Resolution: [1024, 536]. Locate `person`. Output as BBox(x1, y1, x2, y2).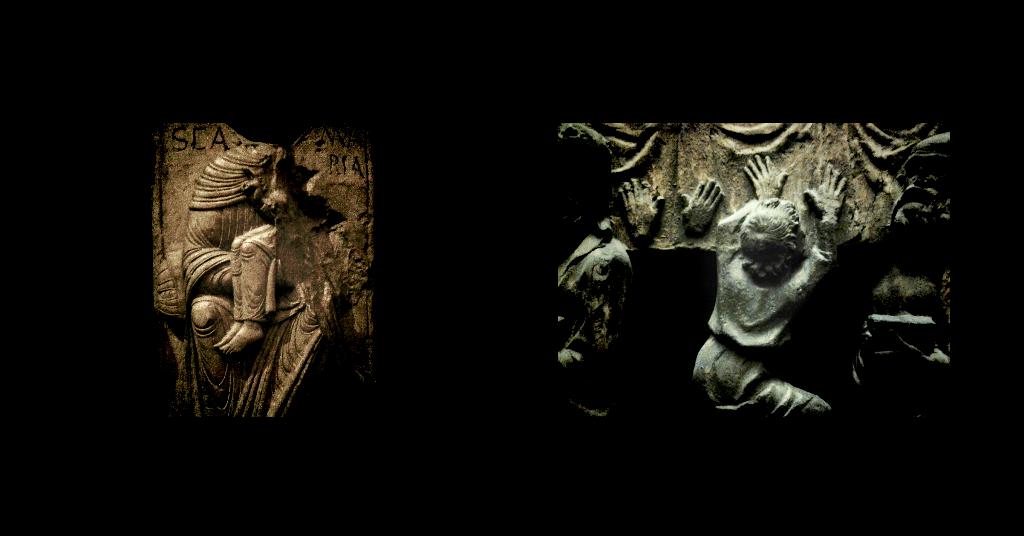
BBox(690, 154, 851, 418).
